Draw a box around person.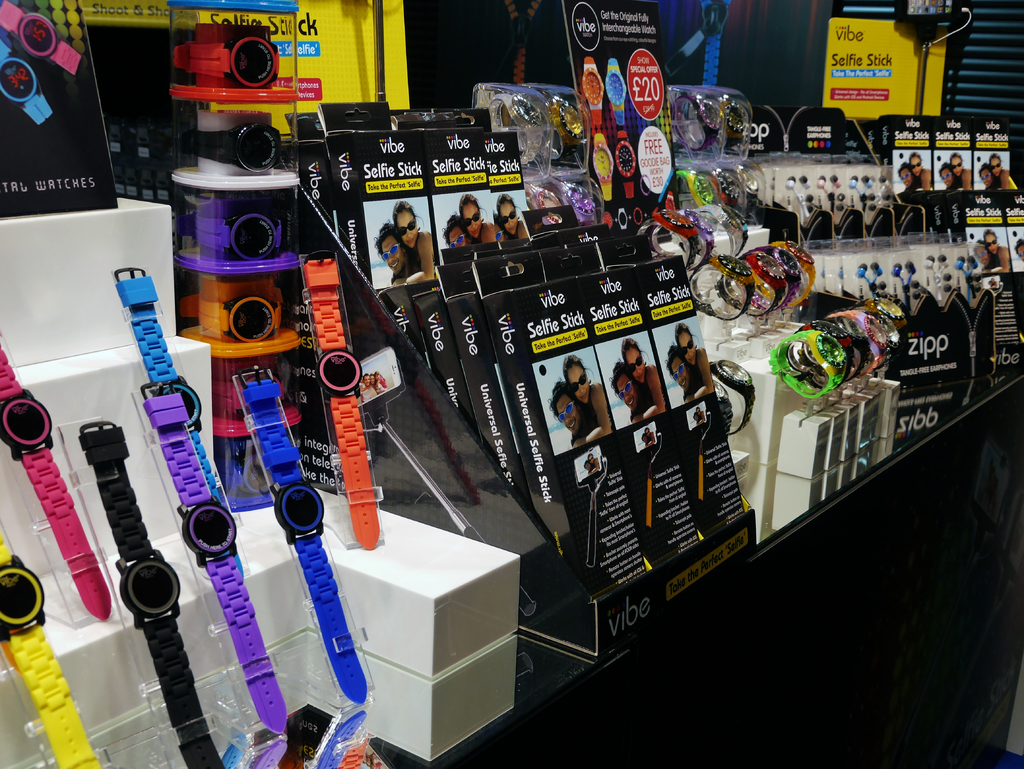
<box>641,427,658,452</box>.
